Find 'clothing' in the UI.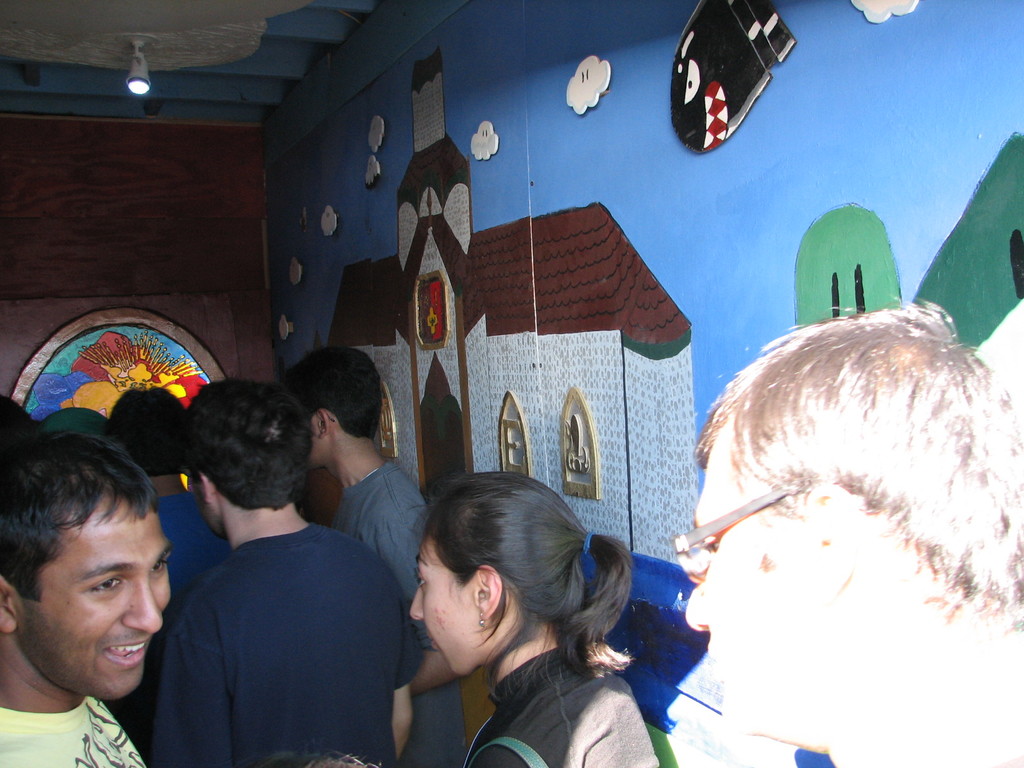
UI element at l=0, t=701, r=150, b=767.
